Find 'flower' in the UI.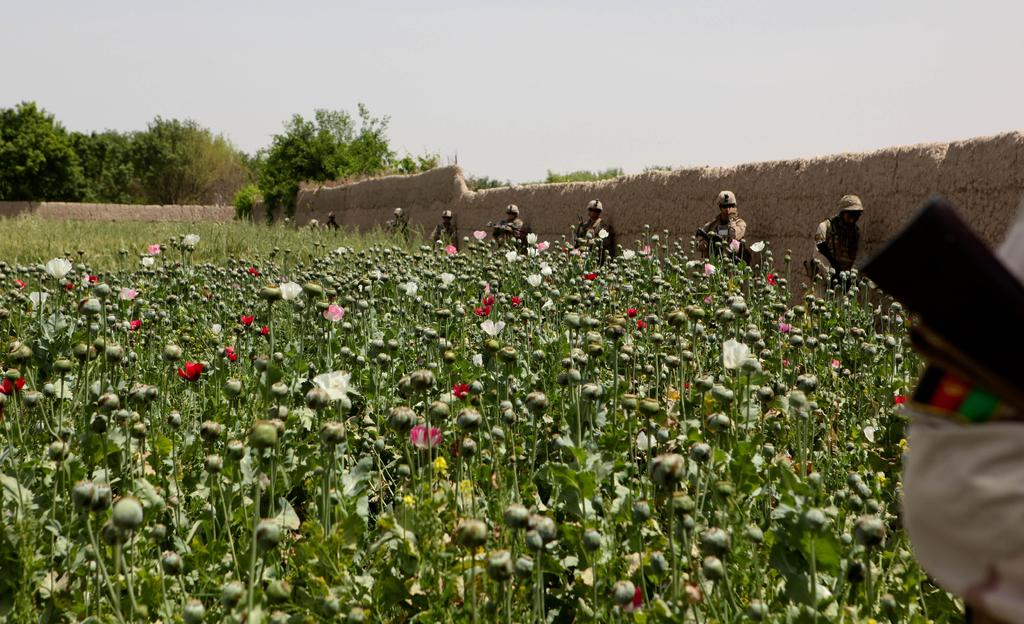
UI element at locate(220, 345, 234, 365).
